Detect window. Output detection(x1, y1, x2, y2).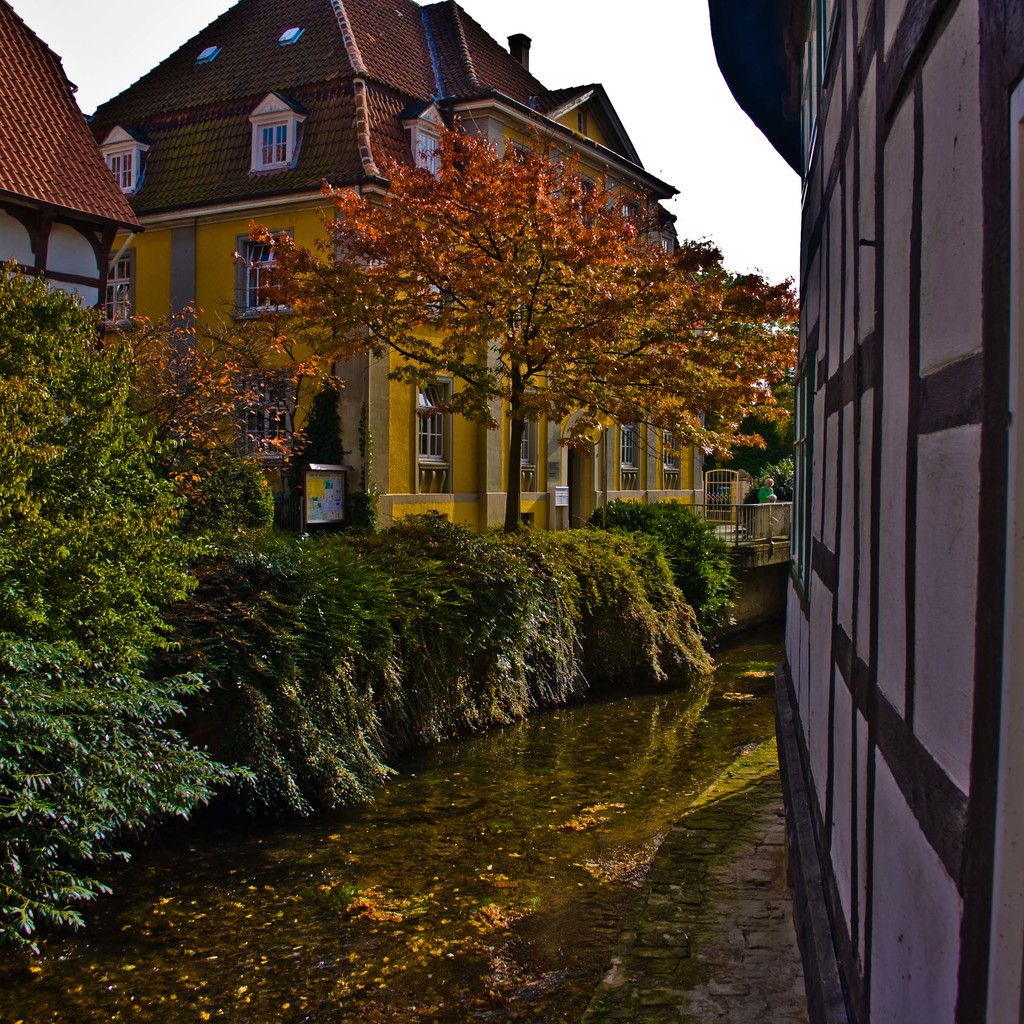
detection(245, 113, 301, 178).
